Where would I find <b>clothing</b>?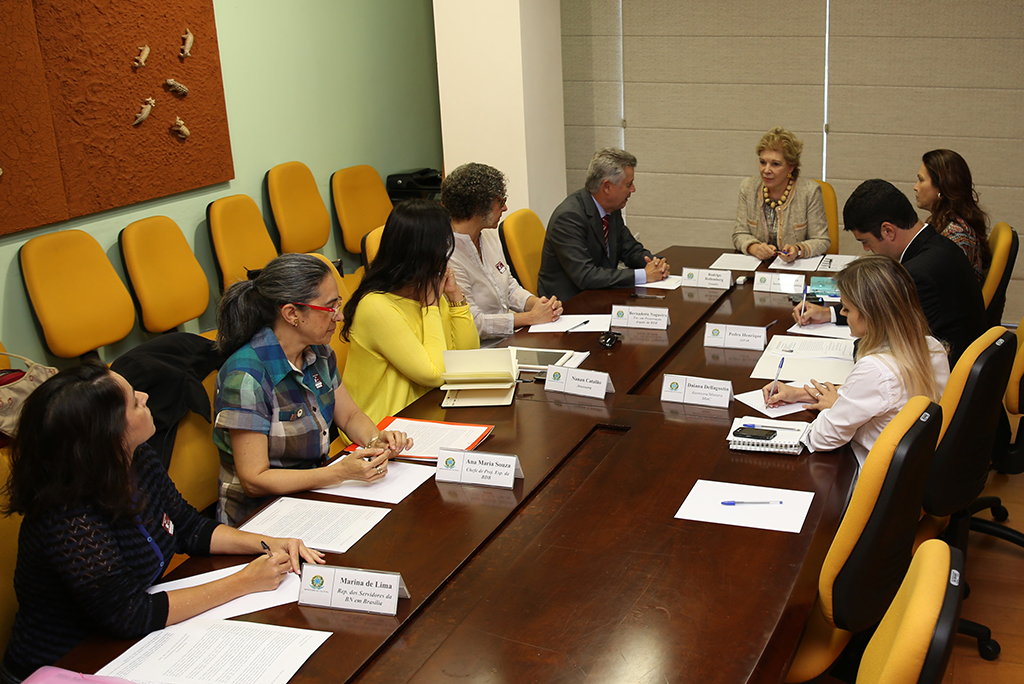
At [209, 315, 344, 505].
